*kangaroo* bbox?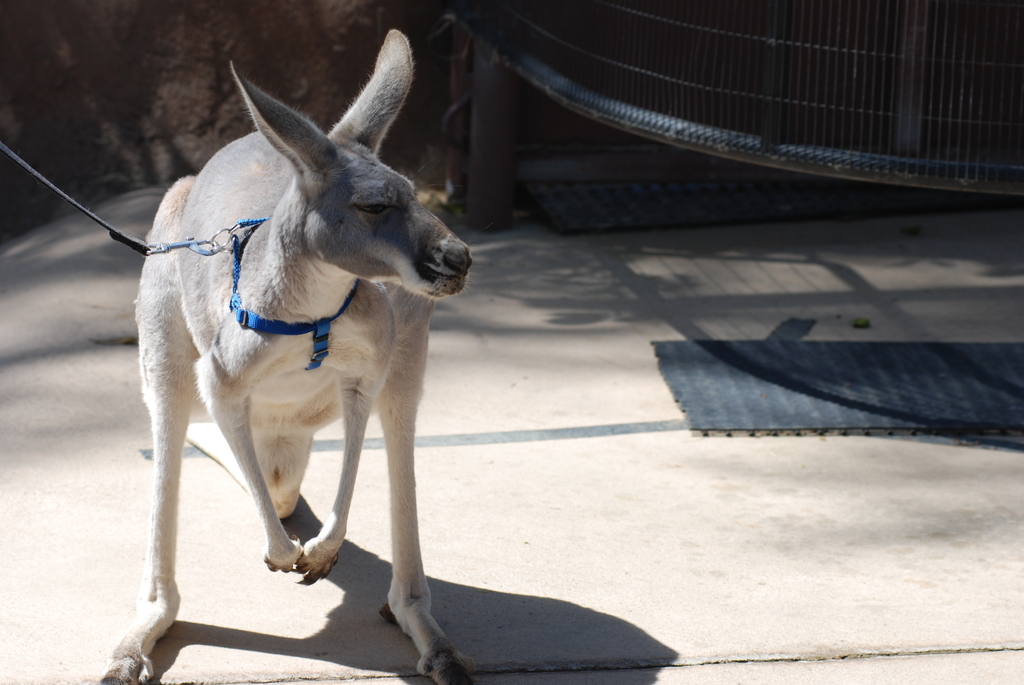
96 29 479 684
